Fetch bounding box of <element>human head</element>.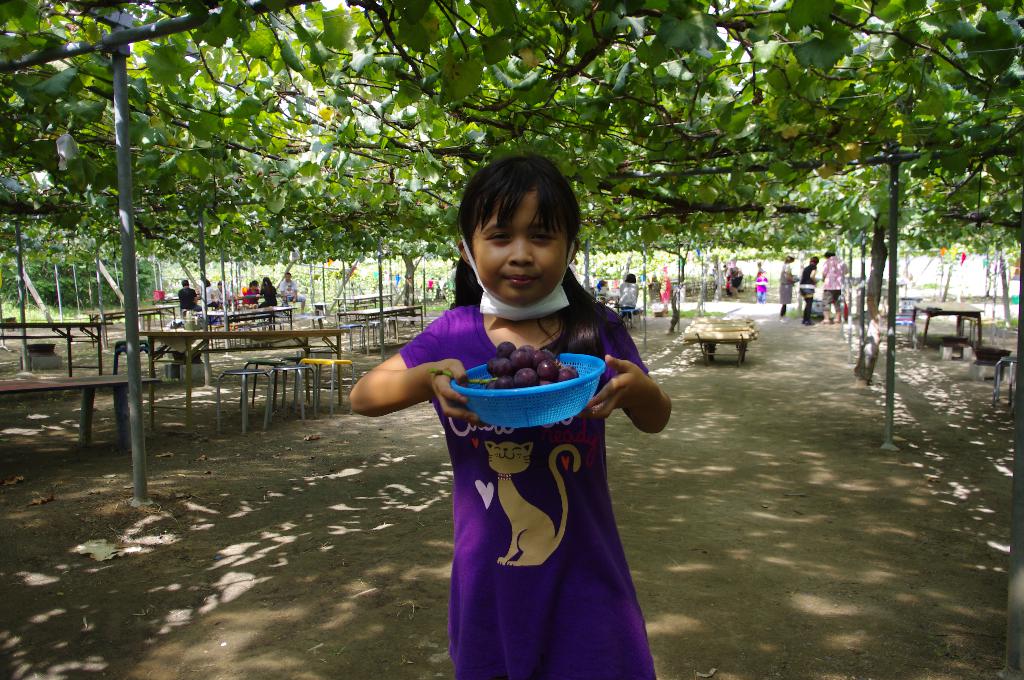
Bbox: (x1=206, y1=276, x2=211, y2=287).
